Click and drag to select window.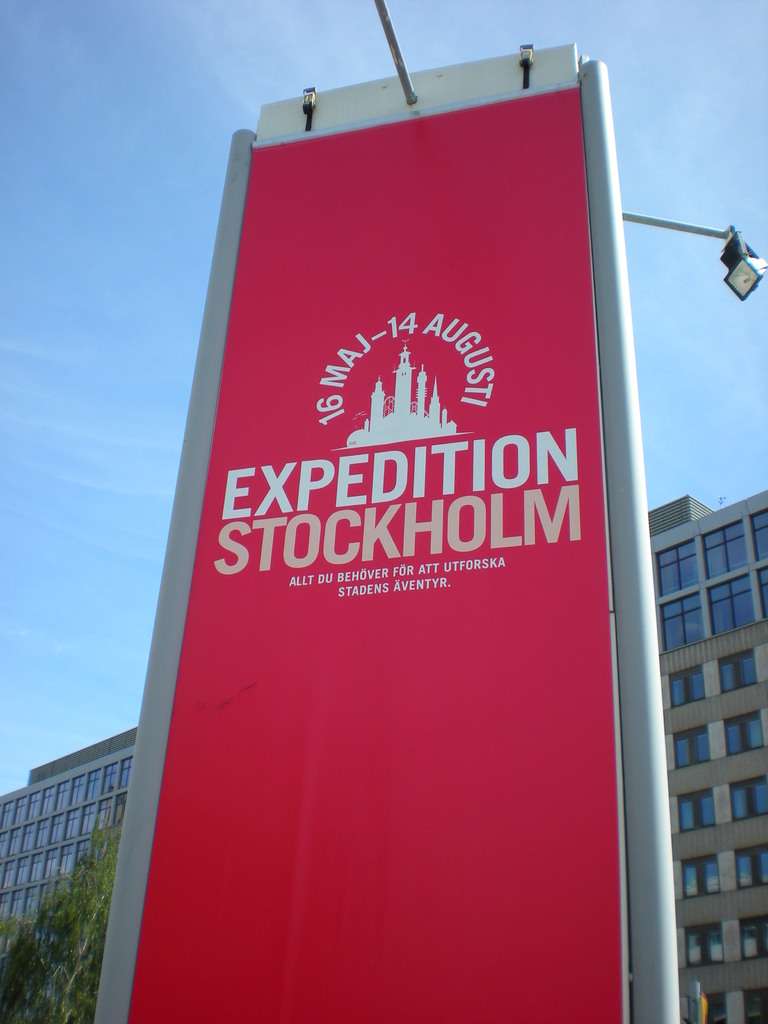
Selection: detection(668, 659, 708, 707).
